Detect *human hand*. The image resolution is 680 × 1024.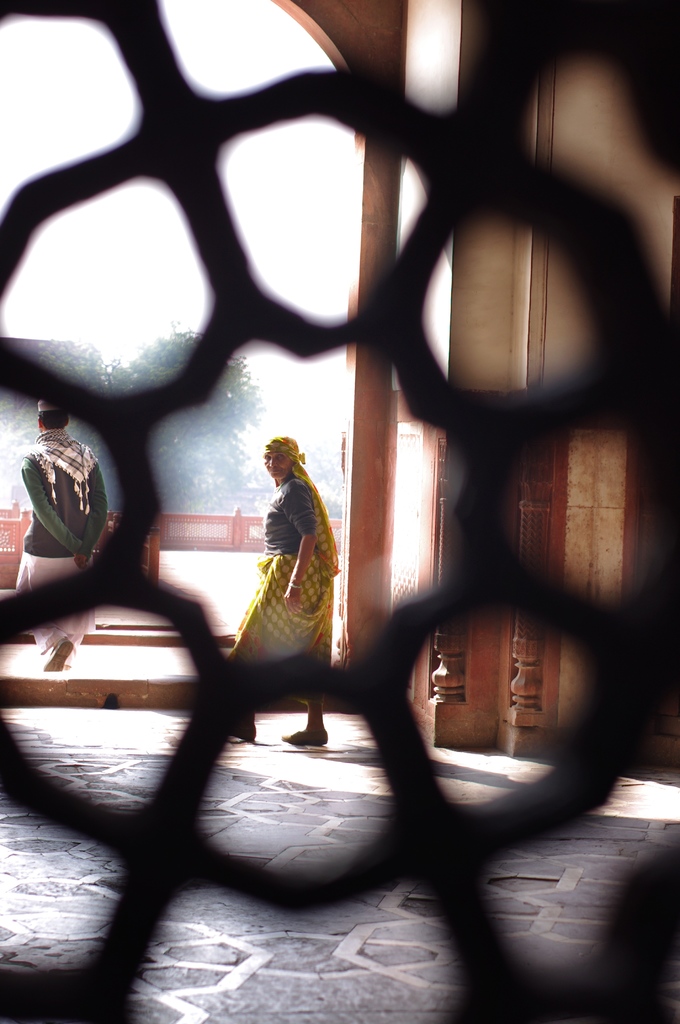
rect(278, 579, 299, 606).
